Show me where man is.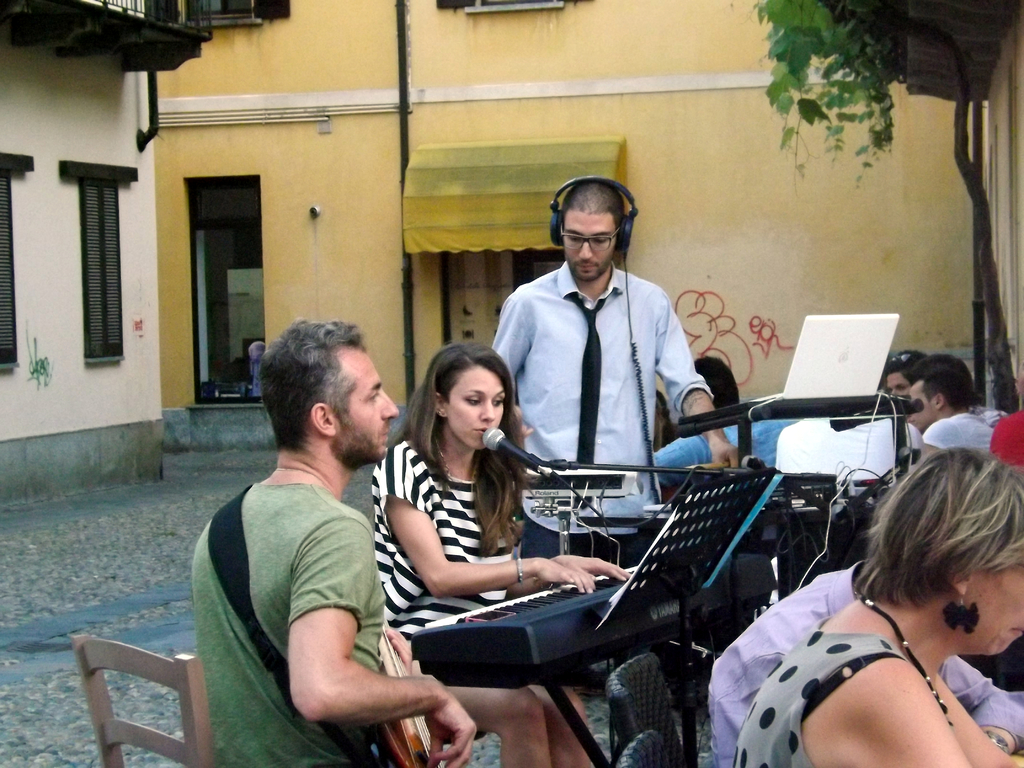
man is at box=[657, 357, 796, 471].
